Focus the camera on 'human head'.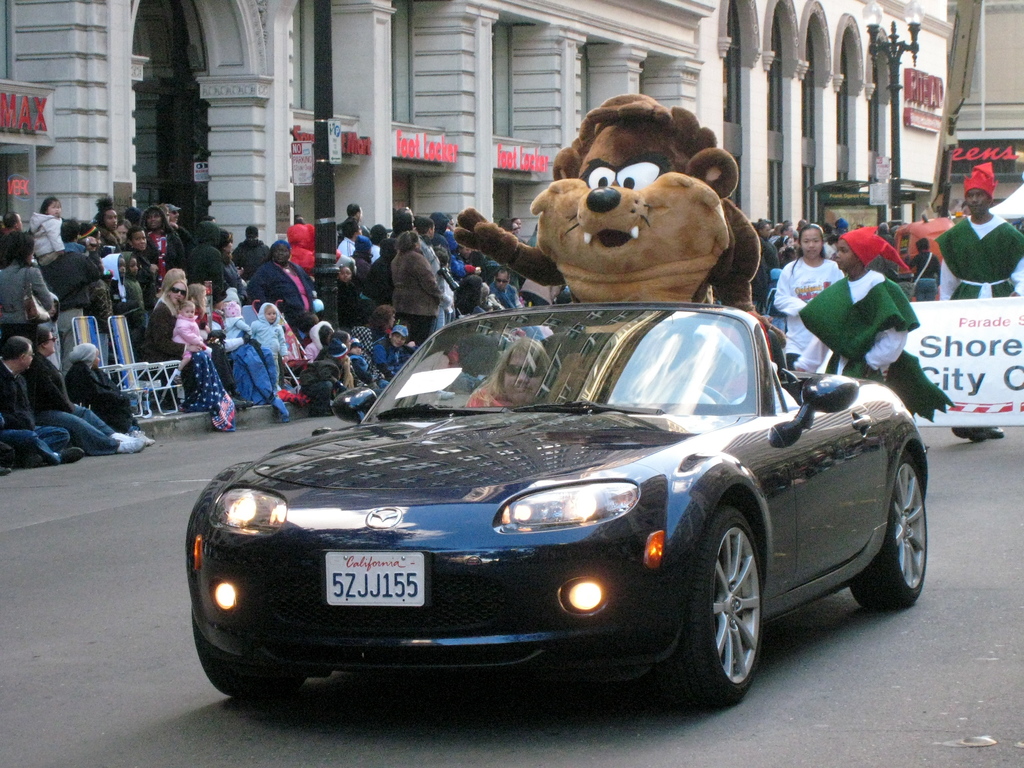
Focus region: 398,232,422,257.
